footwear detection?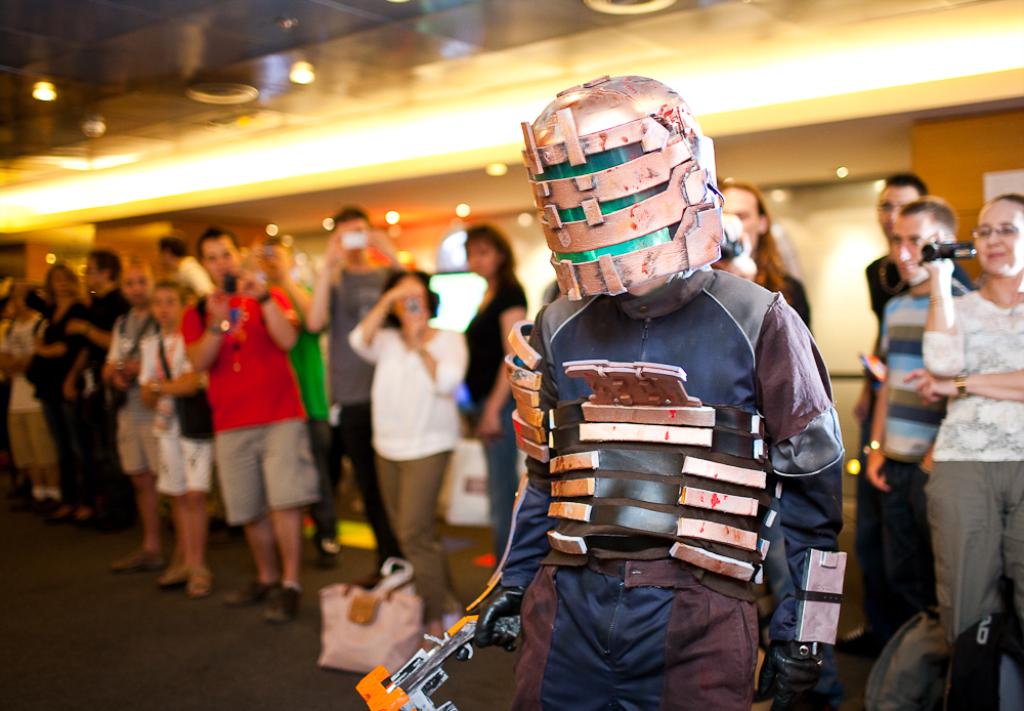
(73,502,99,526)
